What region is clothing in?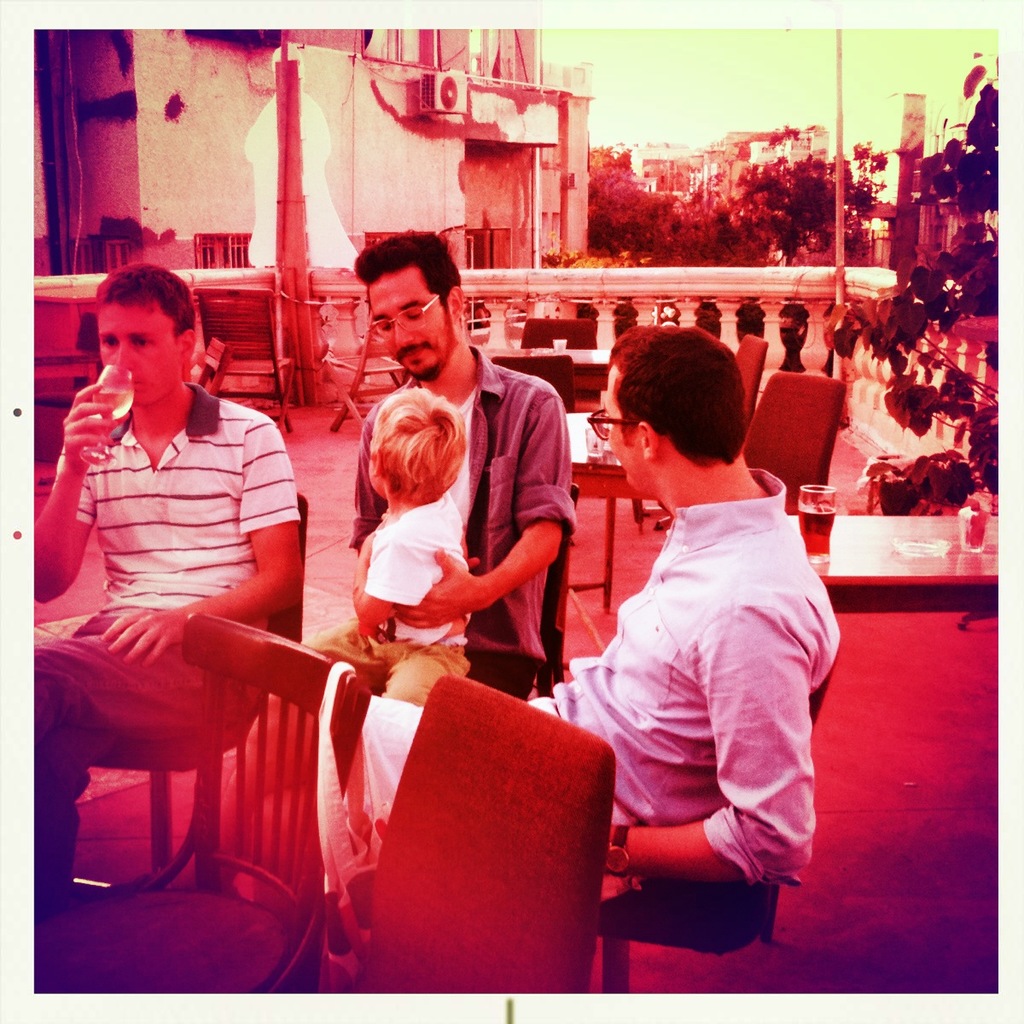
region(52, 352, 317, 896).
